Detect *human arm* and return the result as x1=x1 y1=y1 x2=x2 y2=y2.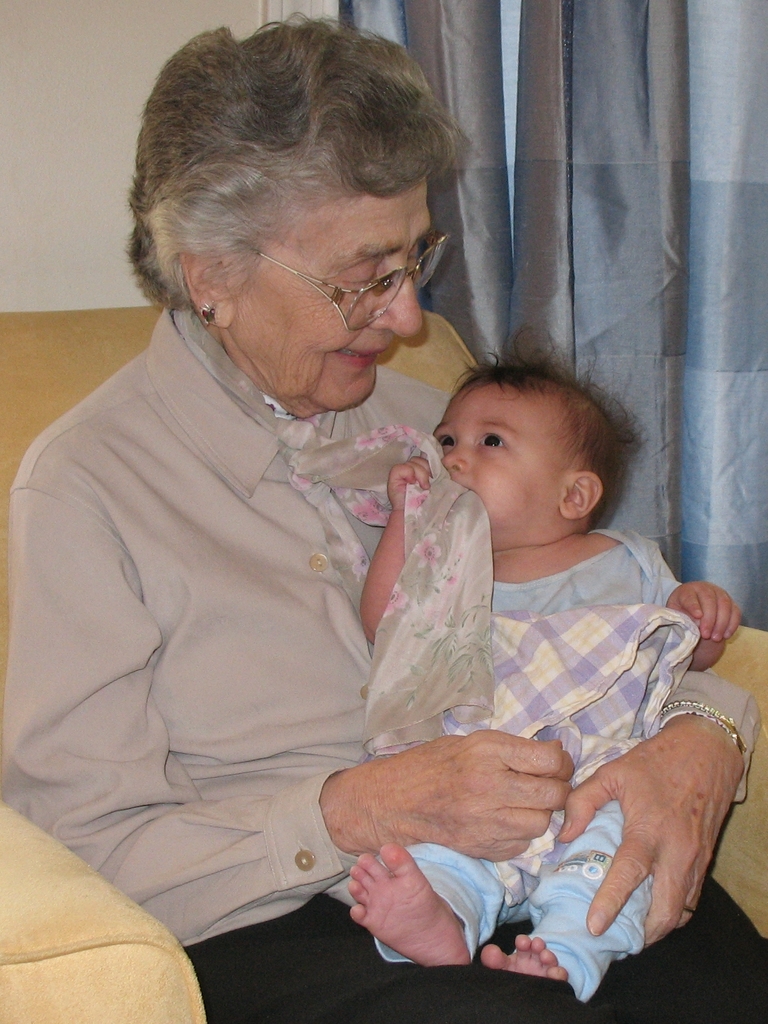
x1=360 y1=464 x2=426 y2=654.
